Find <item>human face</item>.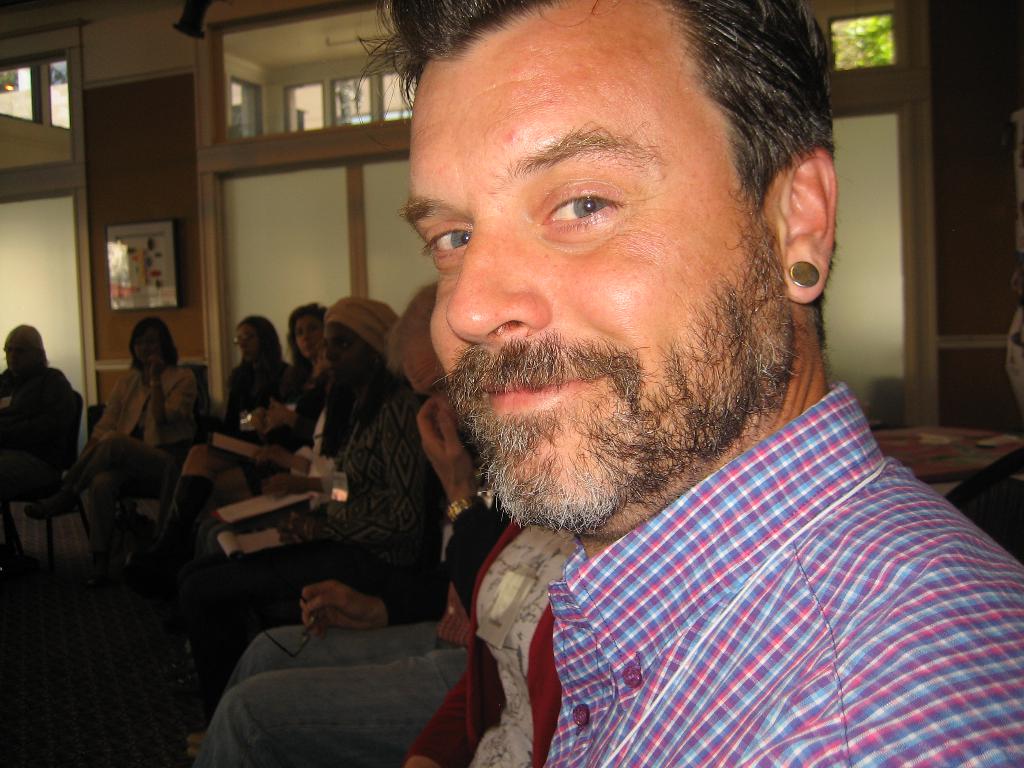
bbox(404, 0, 788, 528).
